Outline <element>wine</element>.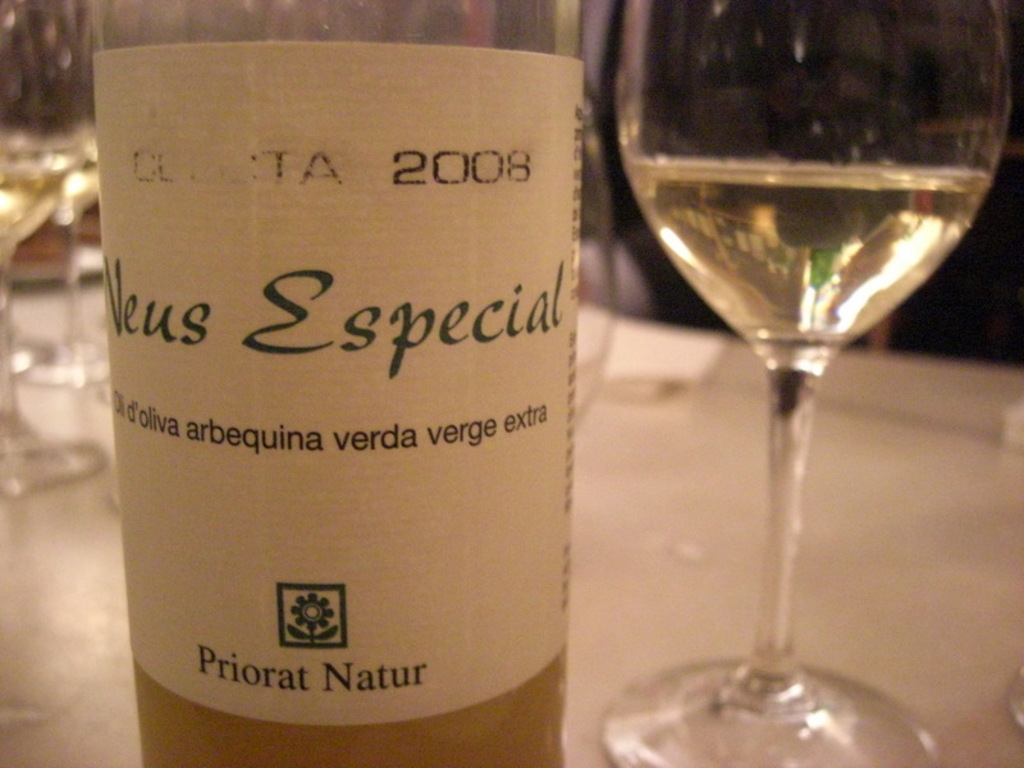
Outline: bbox=(78, 0, 595, 748).
